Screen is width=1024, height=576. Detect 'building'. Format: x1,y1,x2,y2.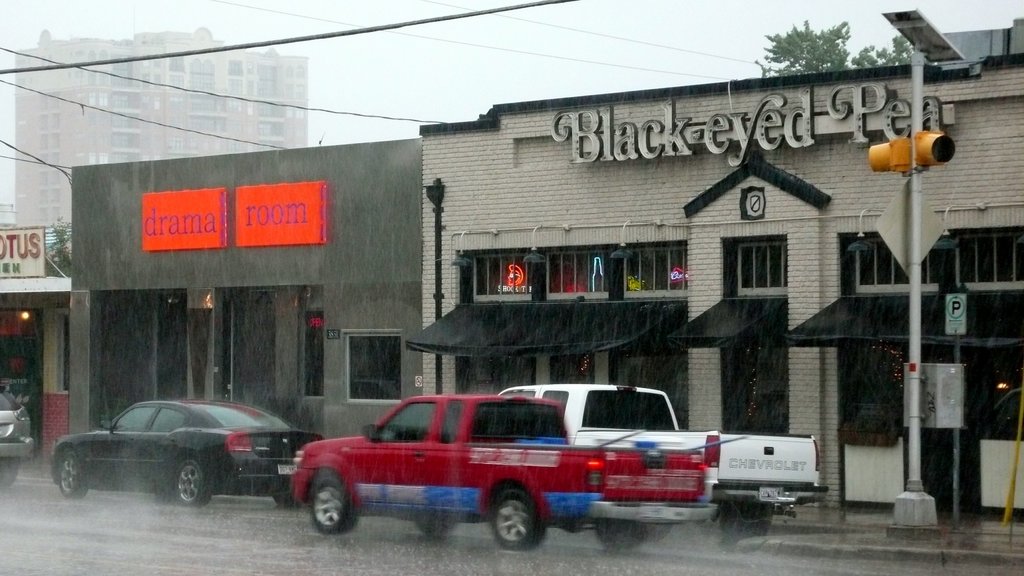
420,52,1023,519.
